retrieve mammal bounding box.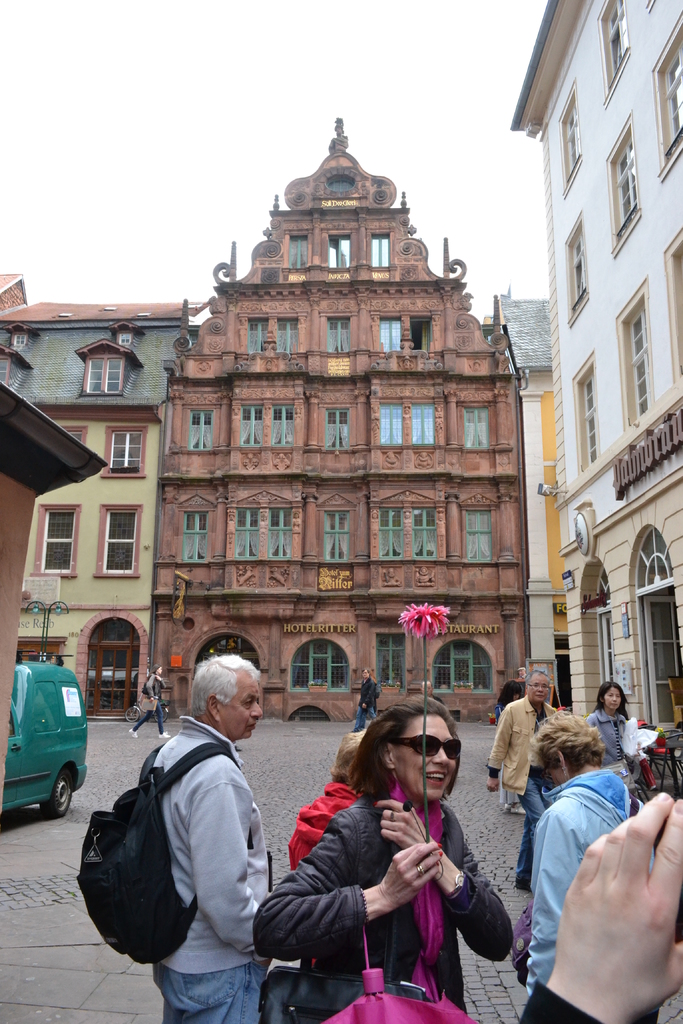
Bounding box: [497, 678, 523, 717].
